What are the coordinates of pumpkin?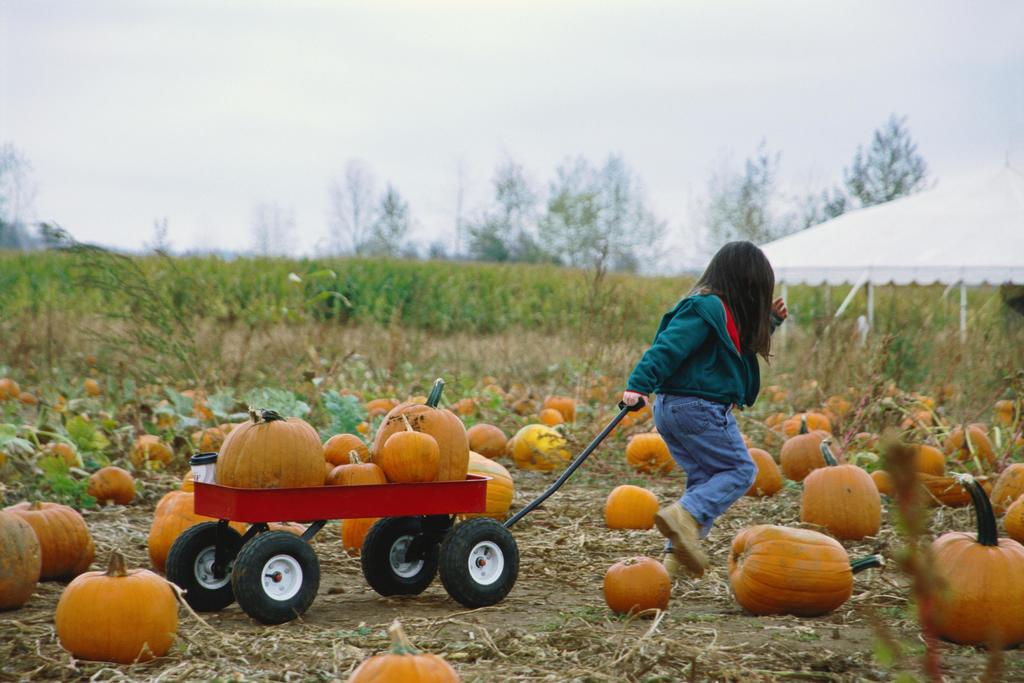
left=781, top=415, right=854, bottom=477.
